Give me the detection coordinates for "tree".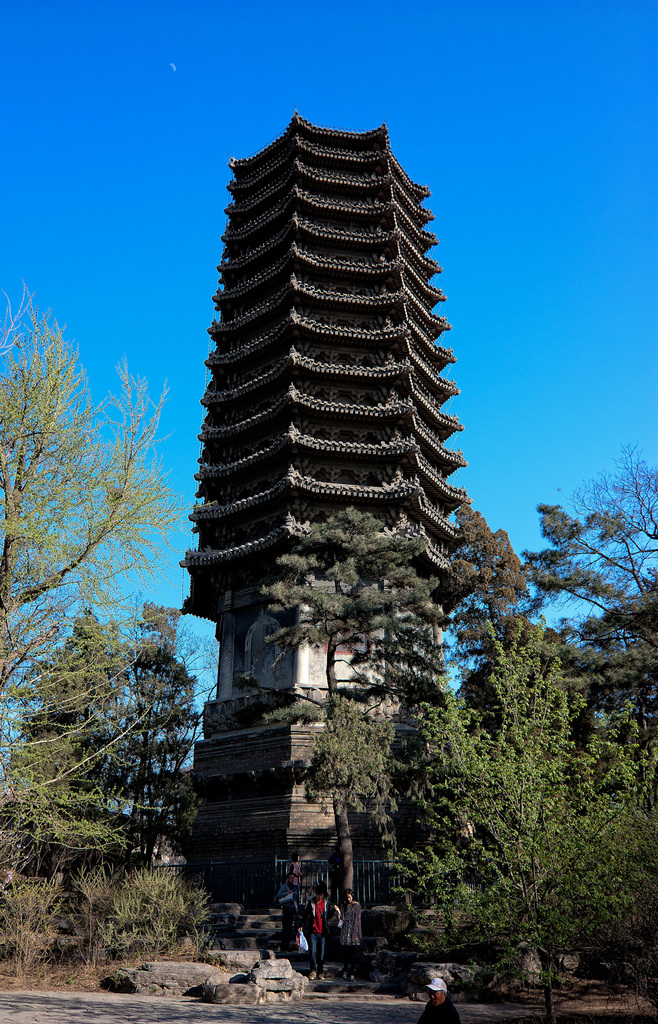
locate(0, 319, 183, 883).
